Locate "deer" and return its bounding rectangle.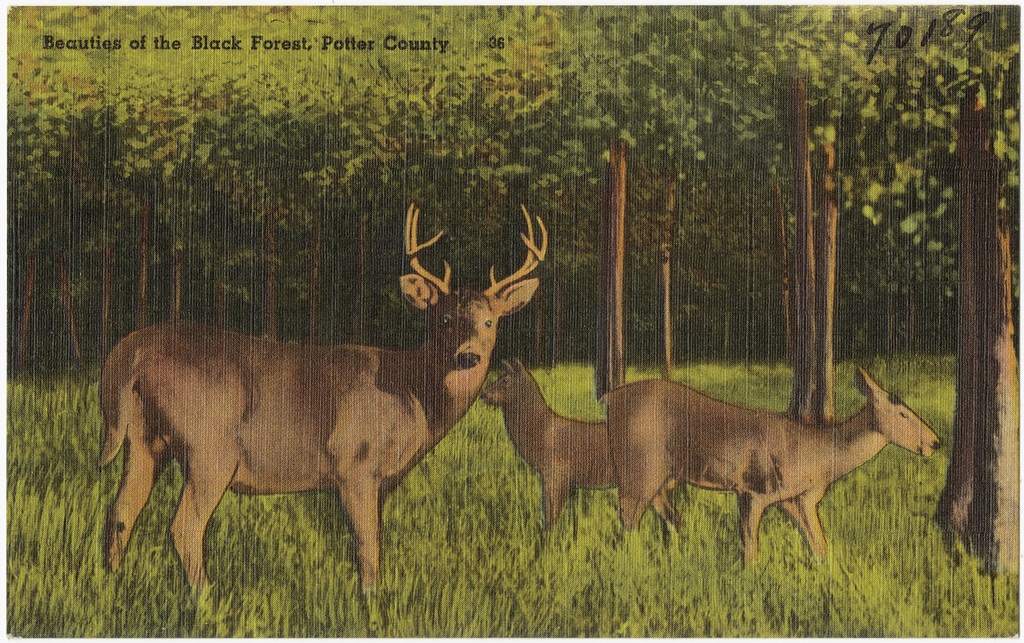
bbox=(477, 357, 685, 530).
